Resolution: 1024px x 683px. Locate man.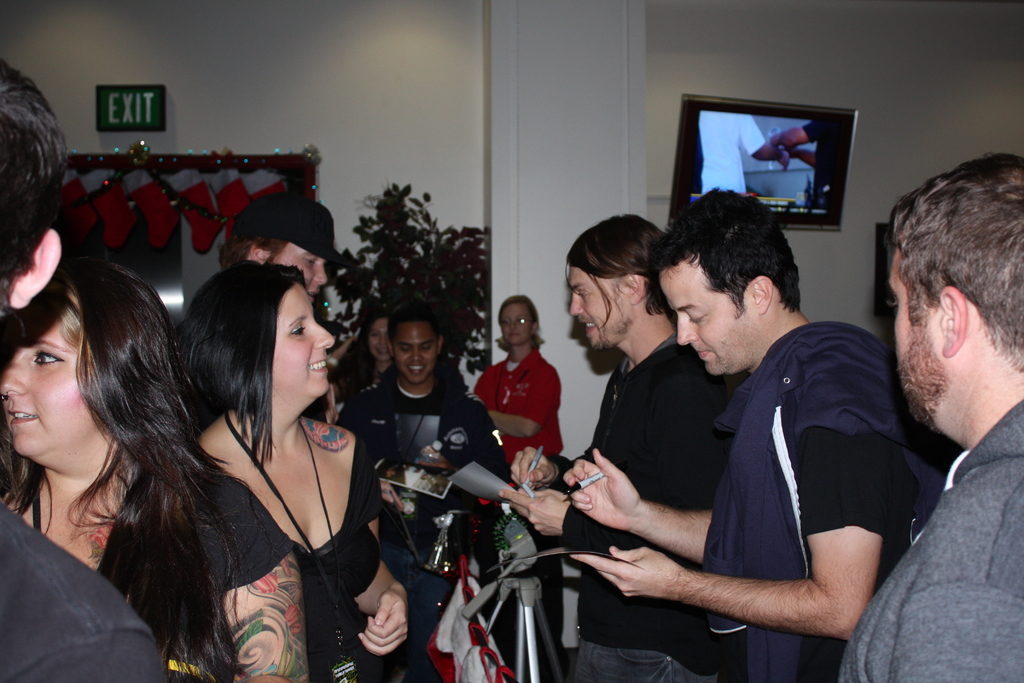
l=499, t=211, r=746, b=682.
